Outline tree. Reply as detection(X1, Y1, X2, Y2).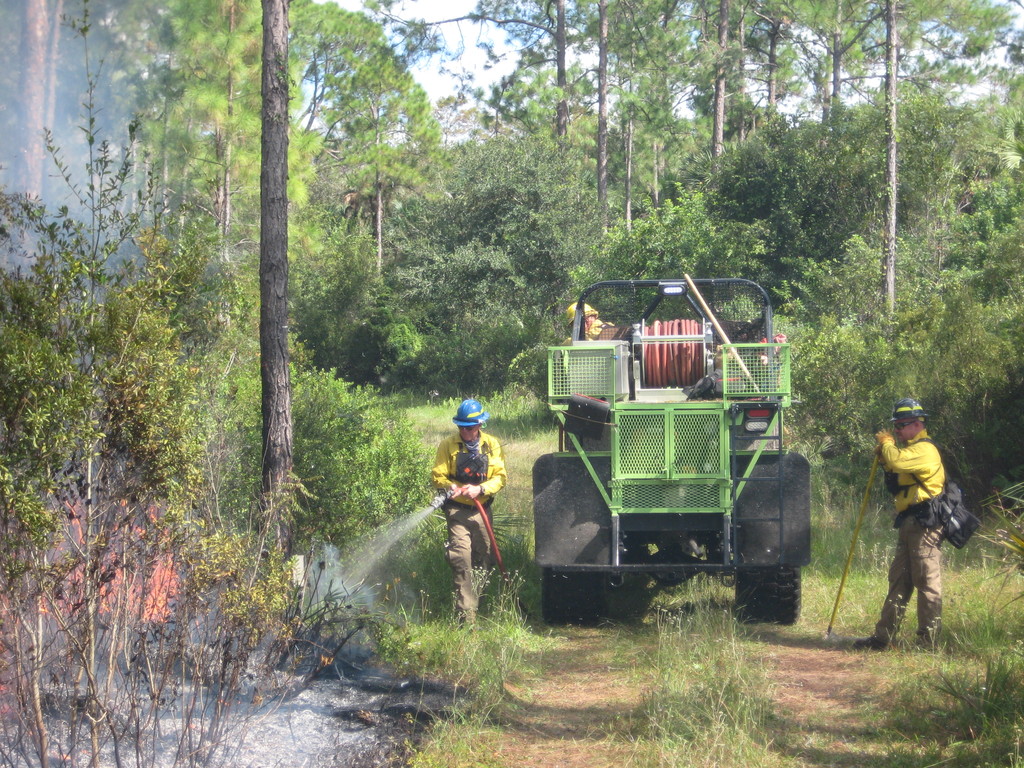
detection(776, 252, 1021, 492).
